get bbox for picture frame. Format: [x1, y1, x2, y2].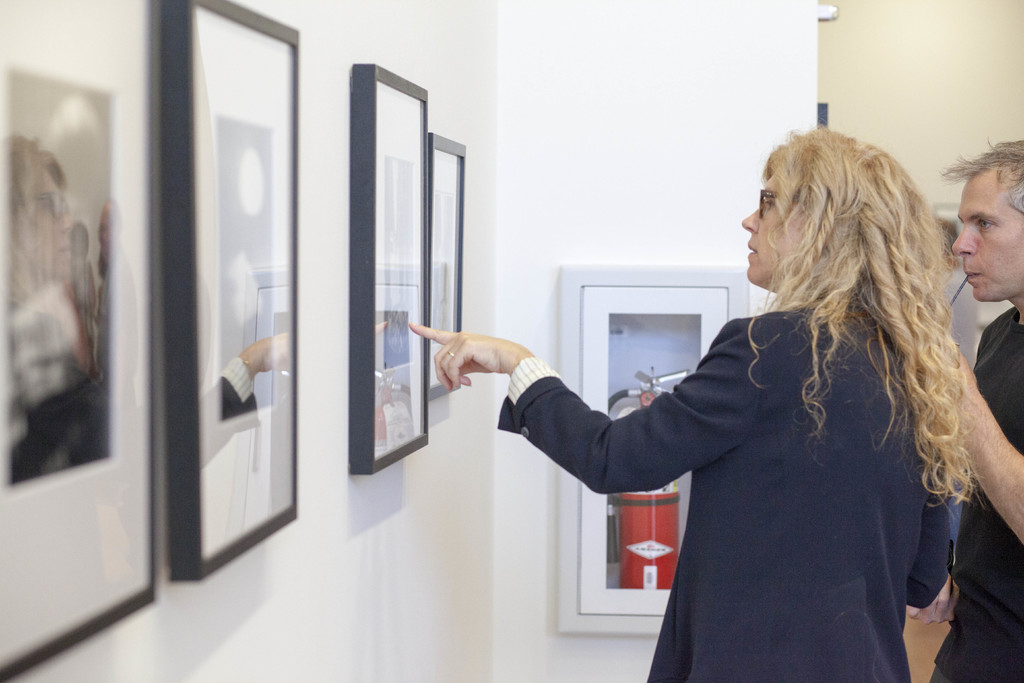
[166, 0, 298, 582].
